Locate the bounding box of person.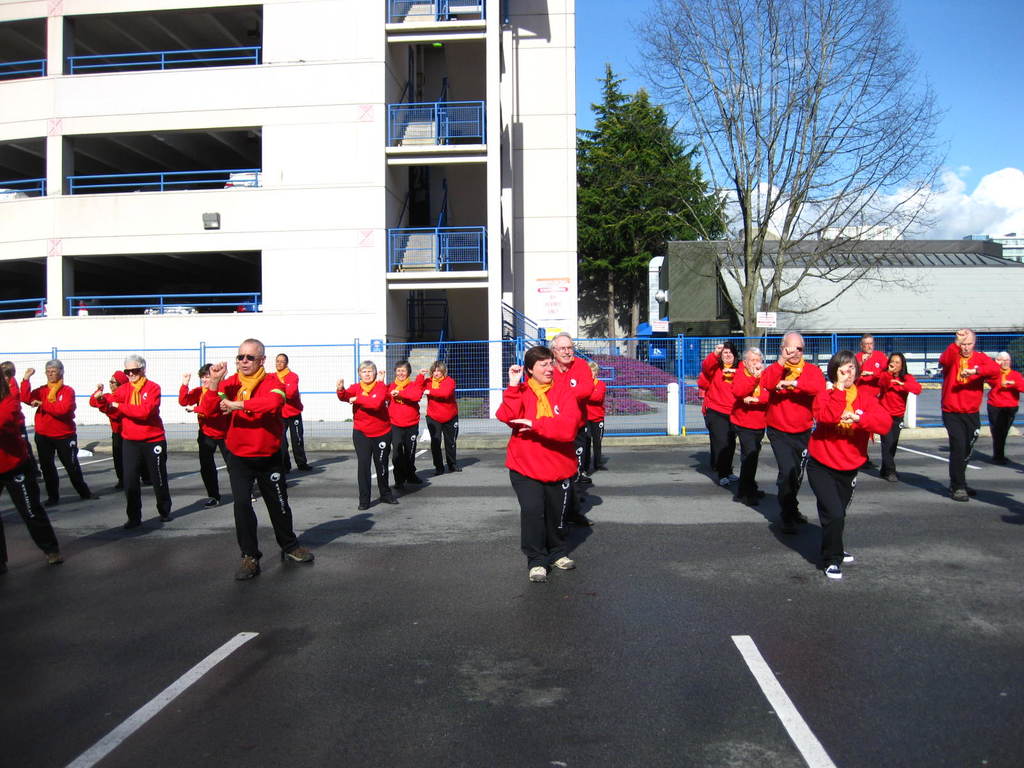
Bounding box: 17:362:94:509.
